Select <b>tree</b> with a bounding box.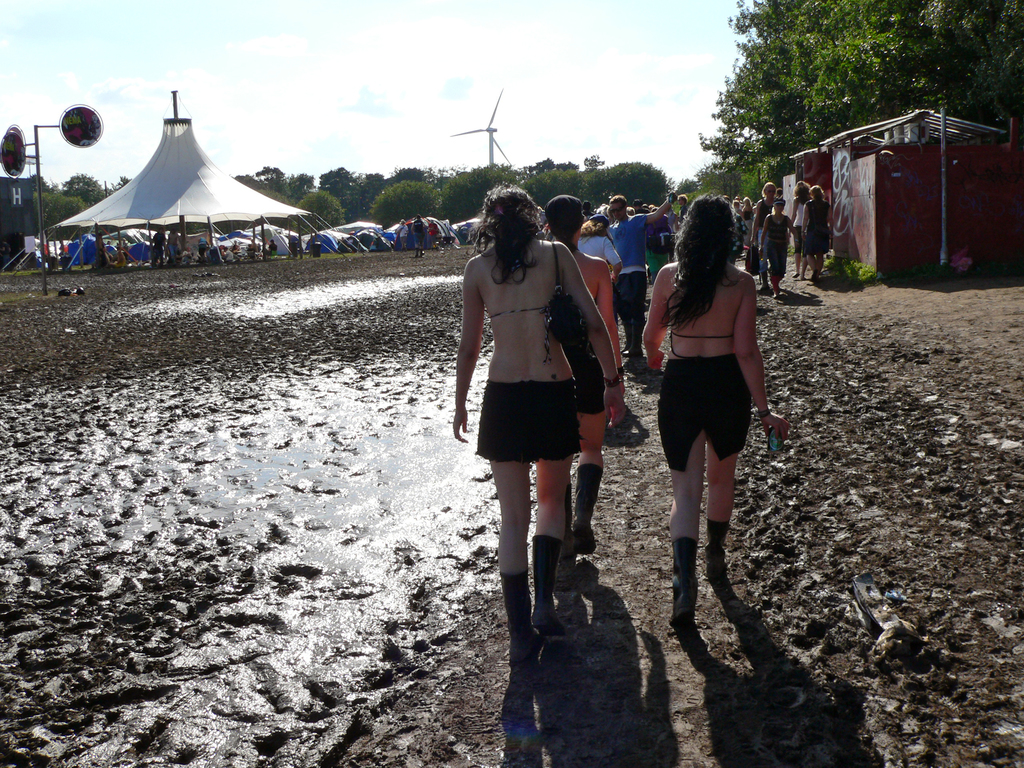
433:166:489:222.
